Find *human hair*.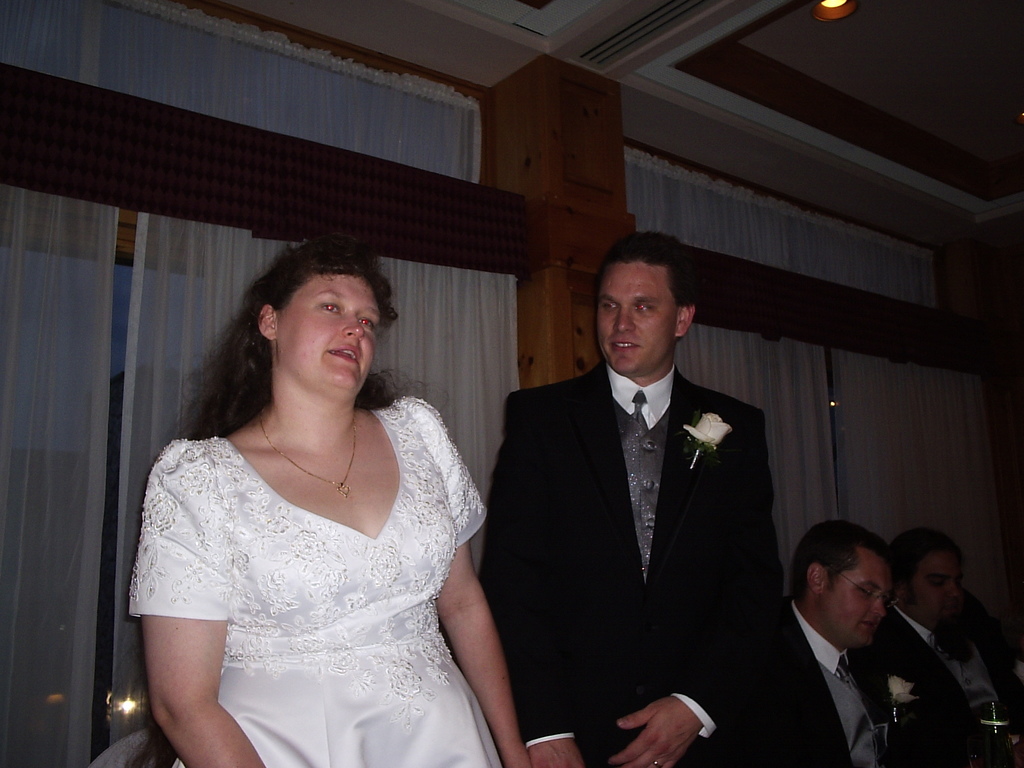
{"left": 793, "top": 520, "right": 892, "bottom": 598}.
